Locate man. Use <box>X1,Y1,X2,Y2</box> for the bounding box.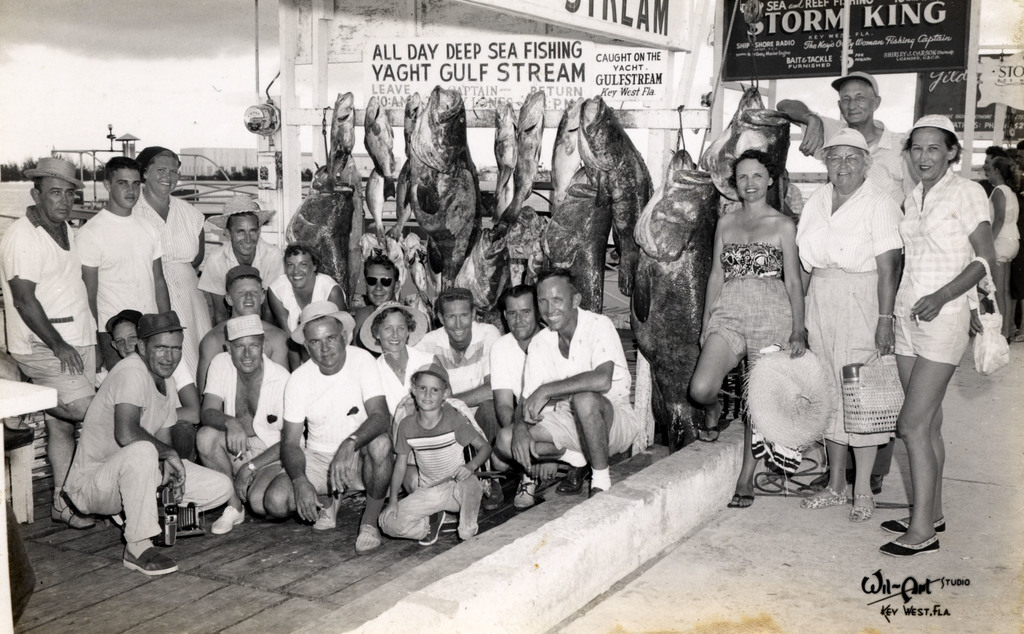
<box>774,70,916,204</box>.
